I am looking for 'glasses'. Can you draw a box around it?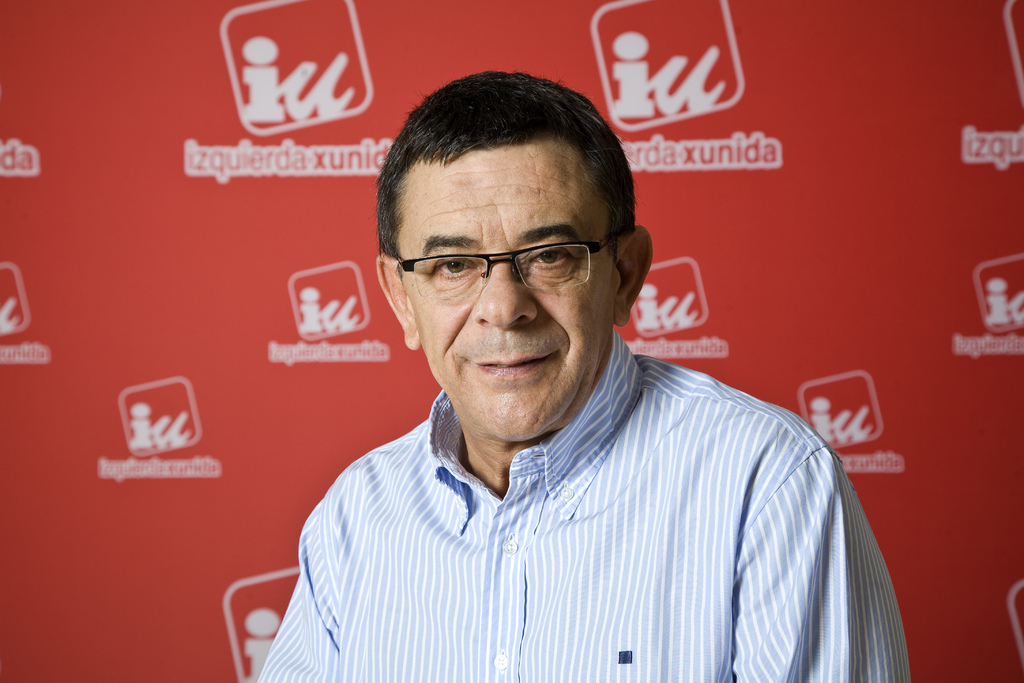
Sure, the bounding box is (397, 238, 616, 304).
